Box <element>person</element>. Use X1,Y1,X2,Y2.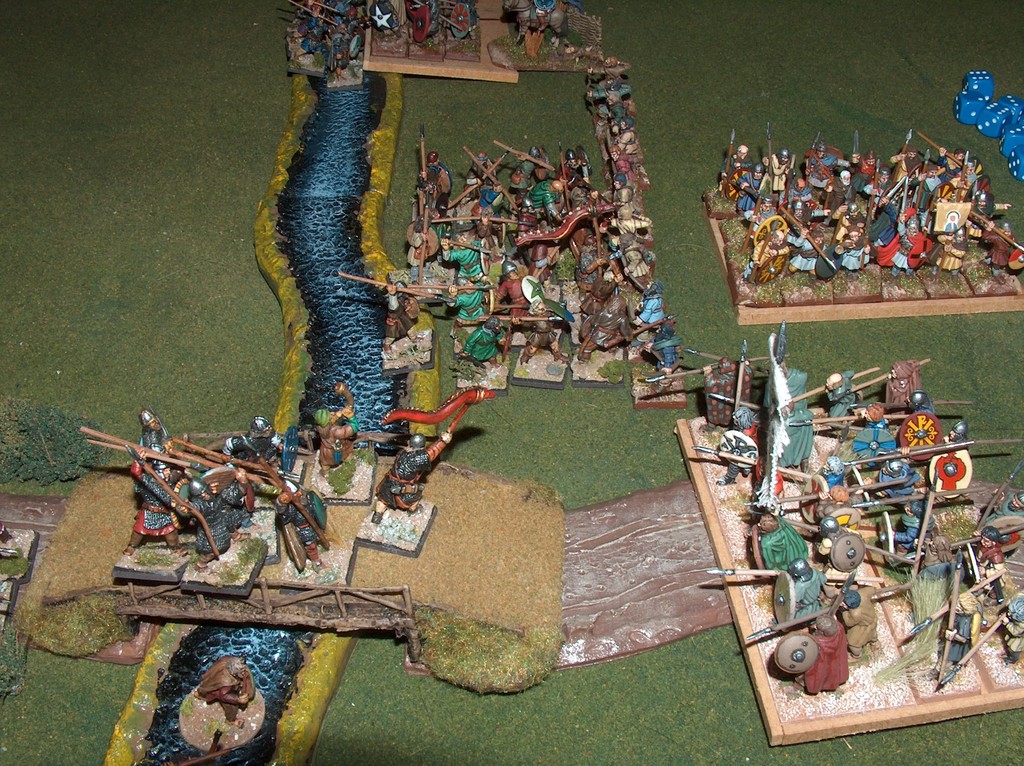
987,603,1023,666.
